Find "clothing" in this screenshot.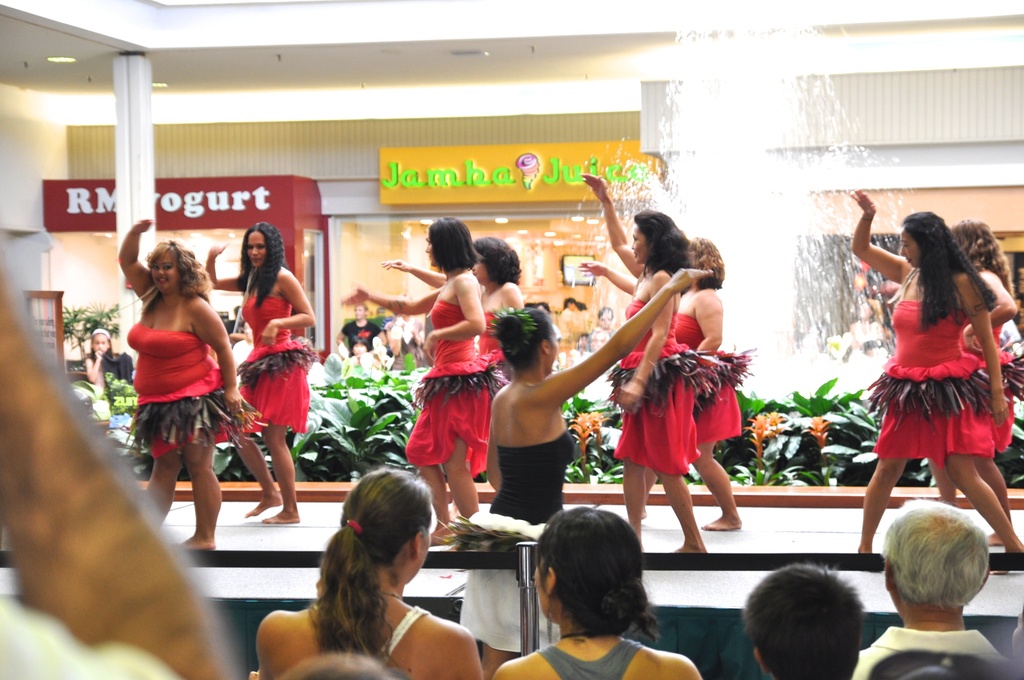
The bounding box for "clothing" is select_region(458, 428, 573, 650).
